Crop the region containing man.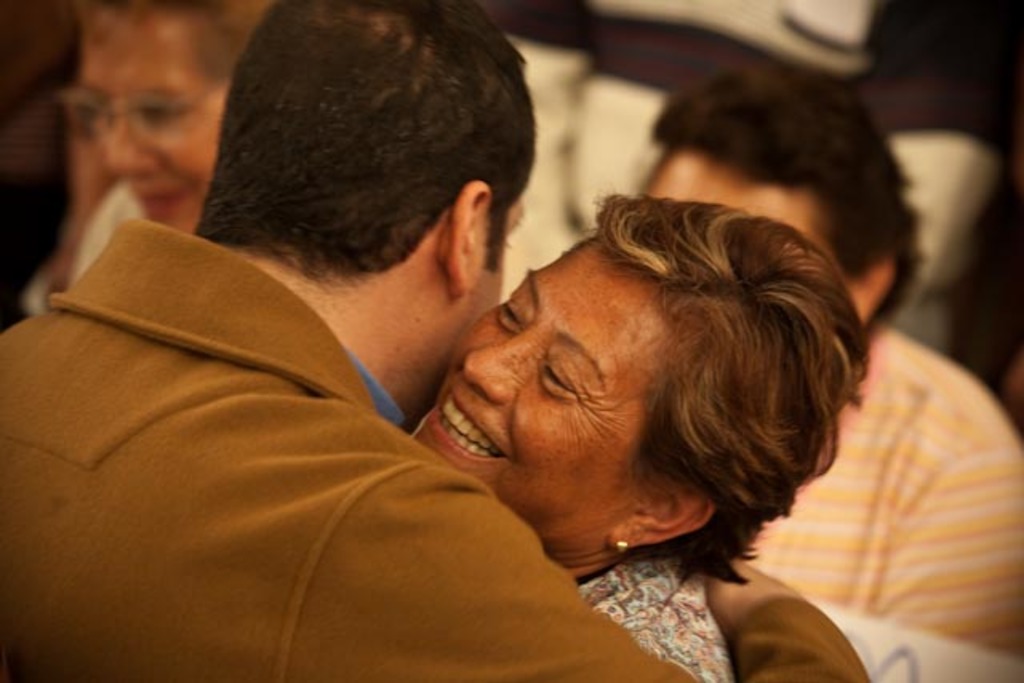
Crop region: (62, 0, 275, 294).
